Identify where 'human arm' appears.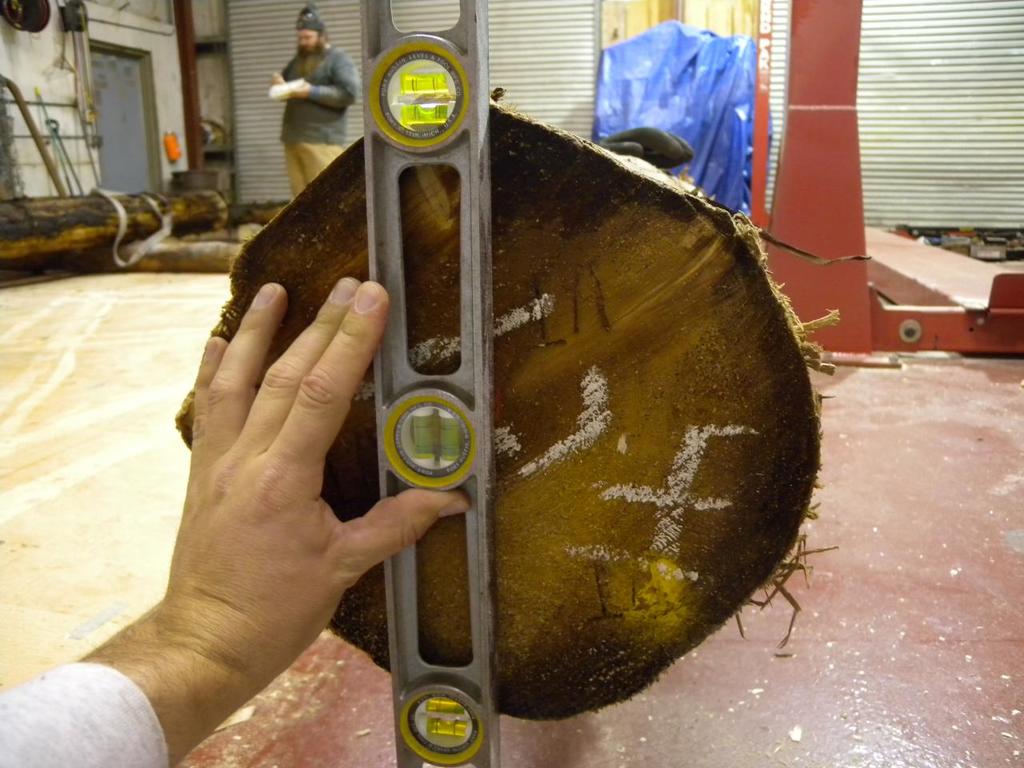
Appears at bbox(51, 270, 435, 767).
